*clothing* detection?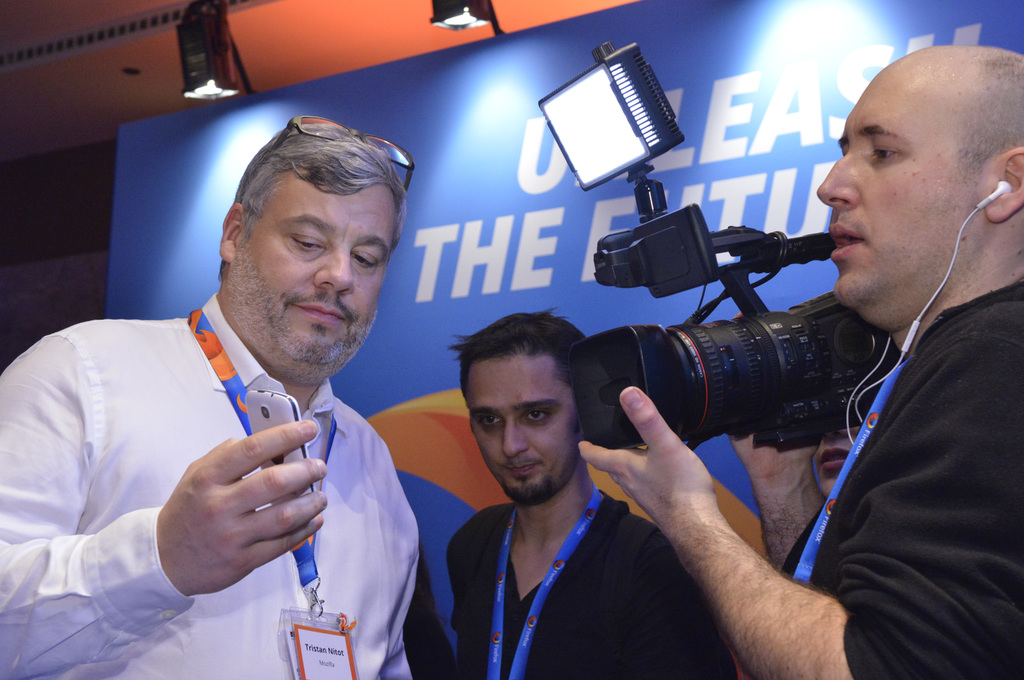
pyautogui.locateOnScreen(0, 287, 413, 679)
